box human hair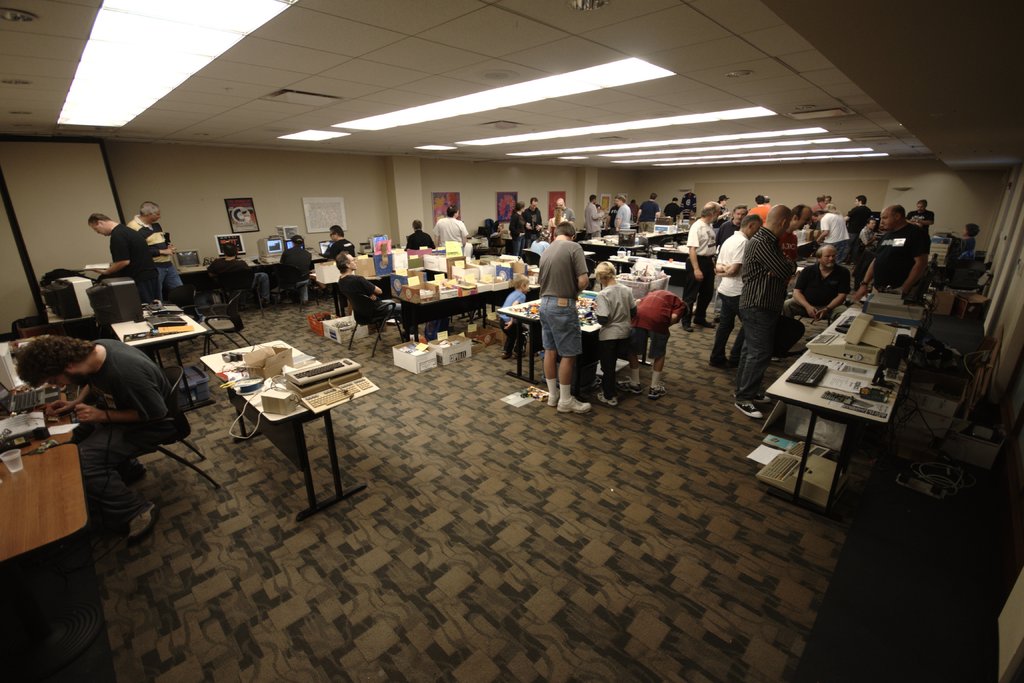
crop(330, 224, 345, 238)
